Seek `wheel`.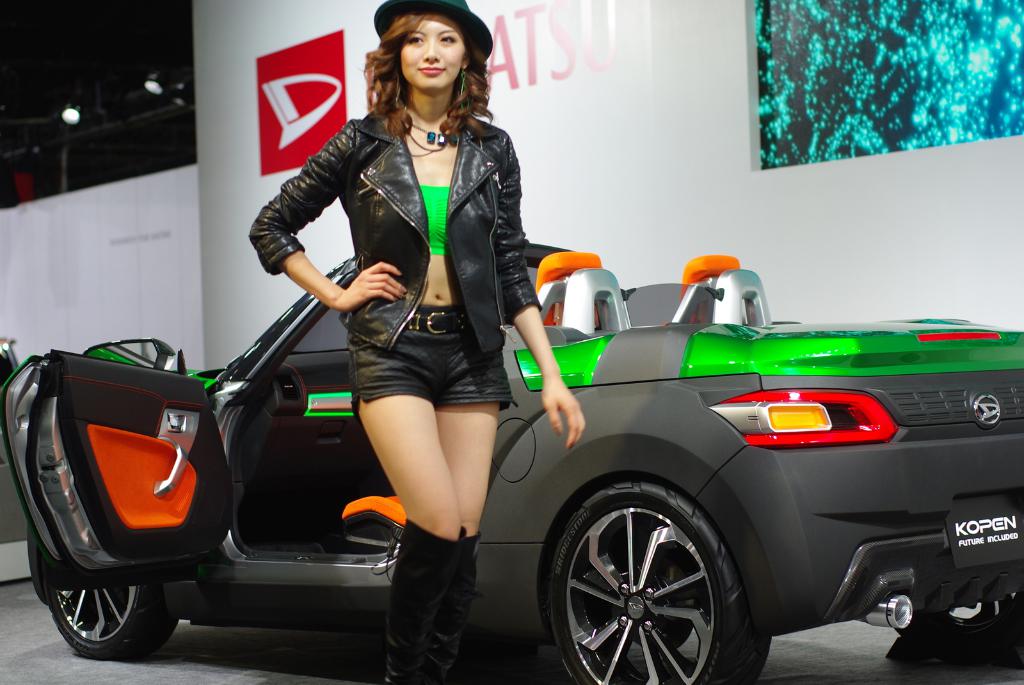
box(49, 581, 180, 659).
